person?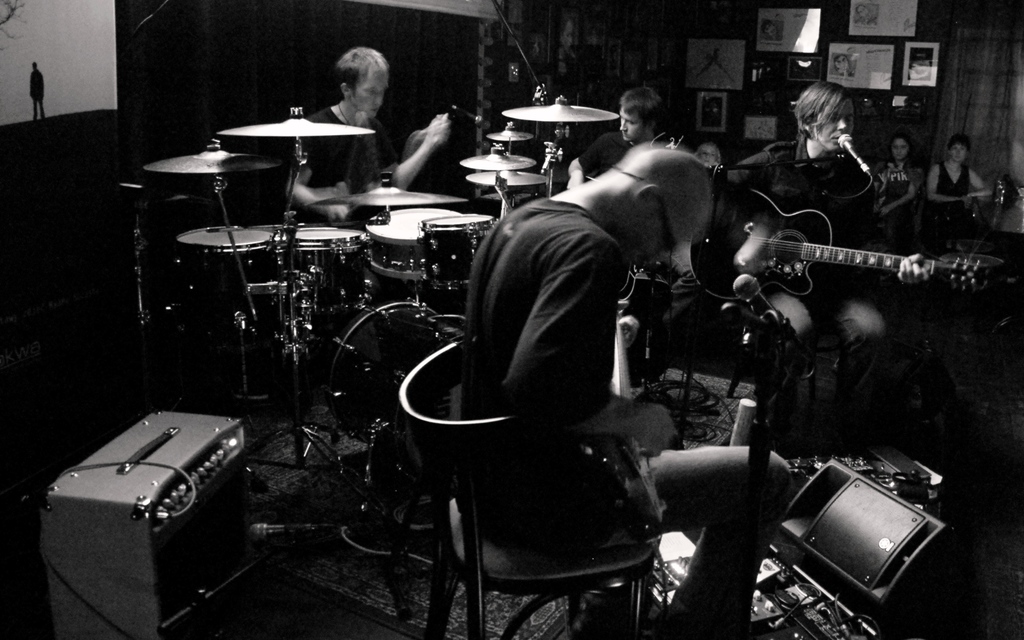
crop(683, 141, 730, 173)
